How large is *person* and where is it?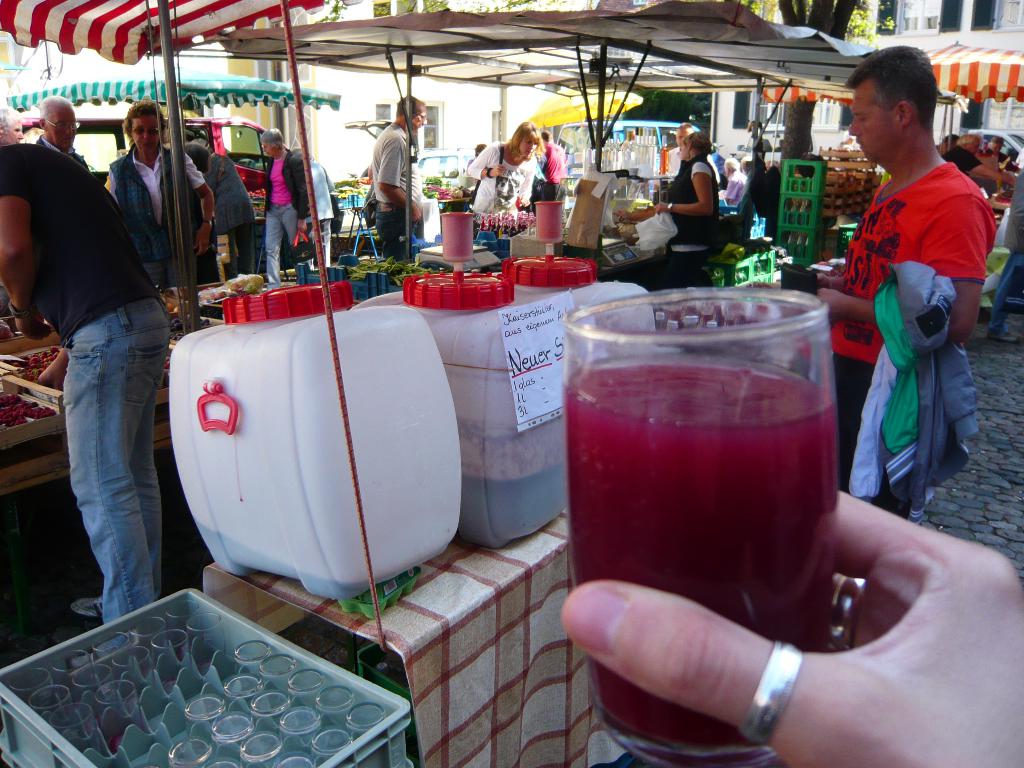
Bounding box: 722:154:746:201.
